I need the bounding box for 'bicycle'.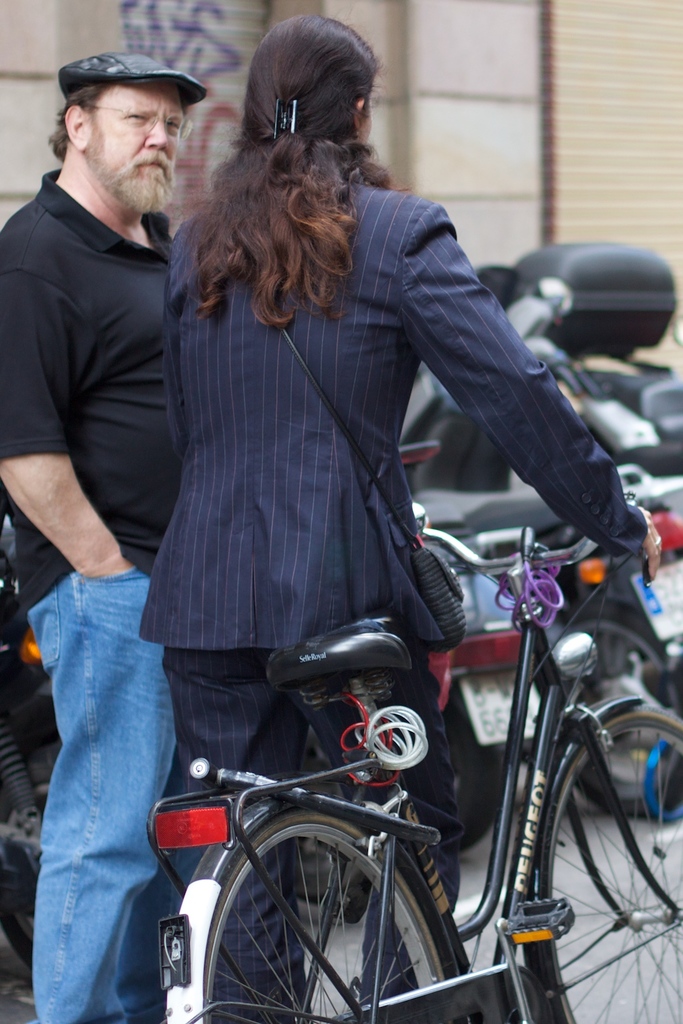
Here it is: x1=80 y1=413 x2=659 y2=1017.
